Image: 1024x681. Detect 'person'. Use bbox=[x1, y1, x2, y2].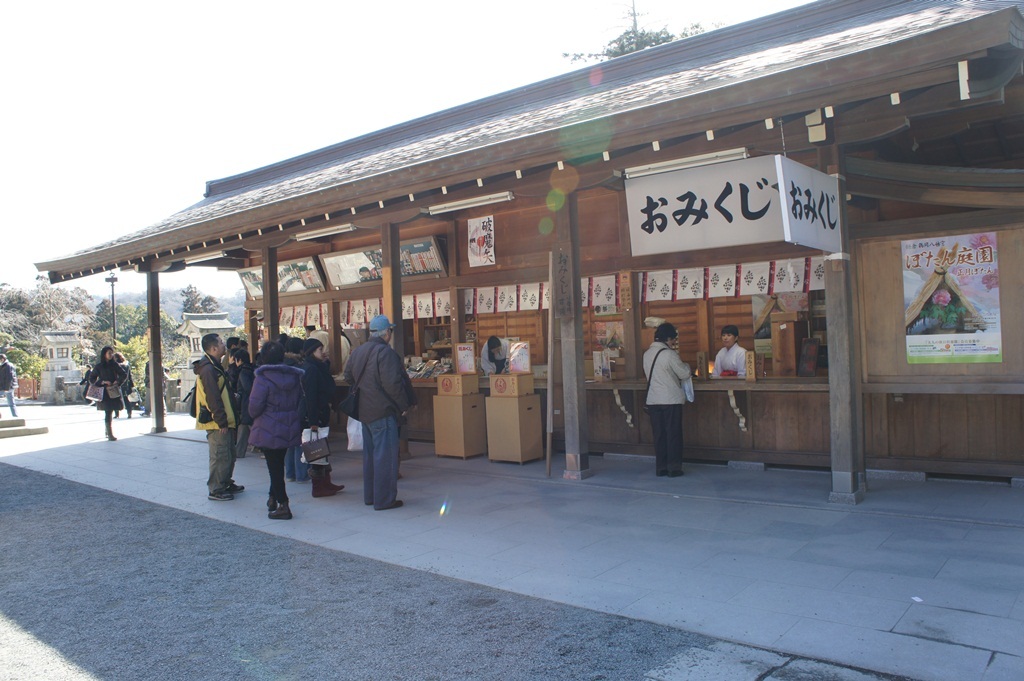
bbox=[89, 348, 126, 442].
